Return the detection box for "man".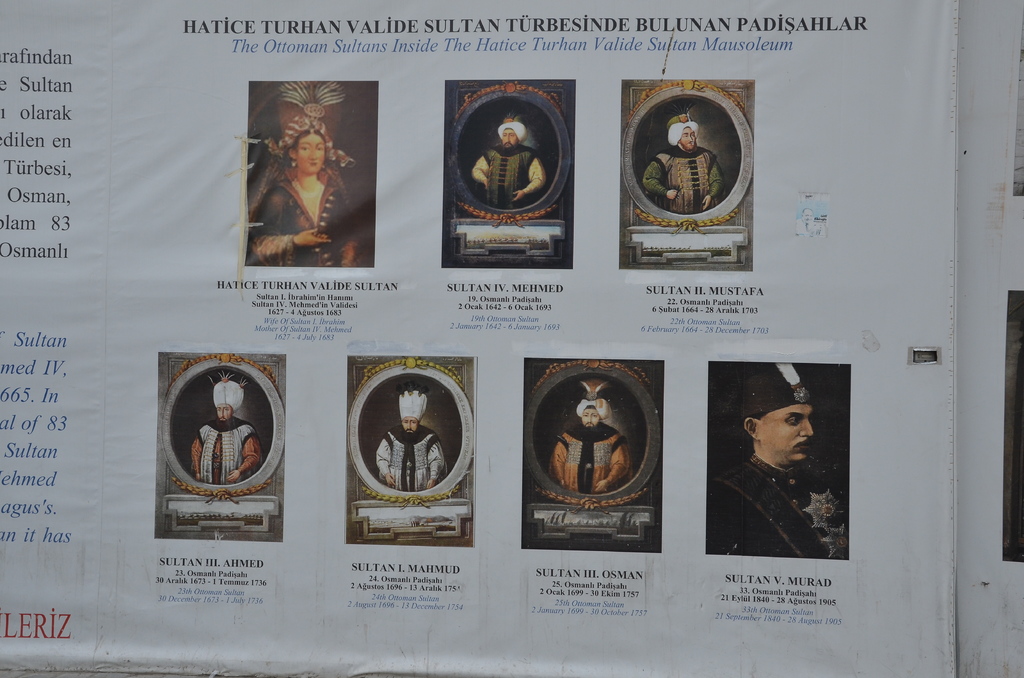
(554, 399, 636, 495).
